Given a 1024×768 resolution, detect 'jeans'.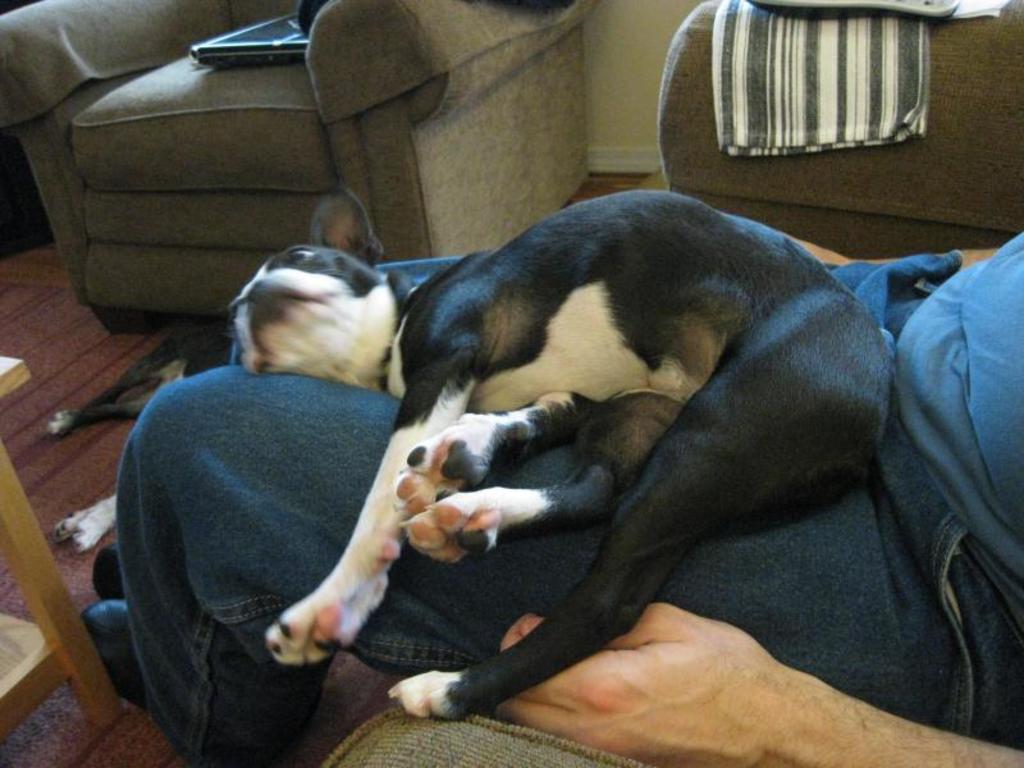
<bbox>118, 250, 1023, 758</bbox>.
